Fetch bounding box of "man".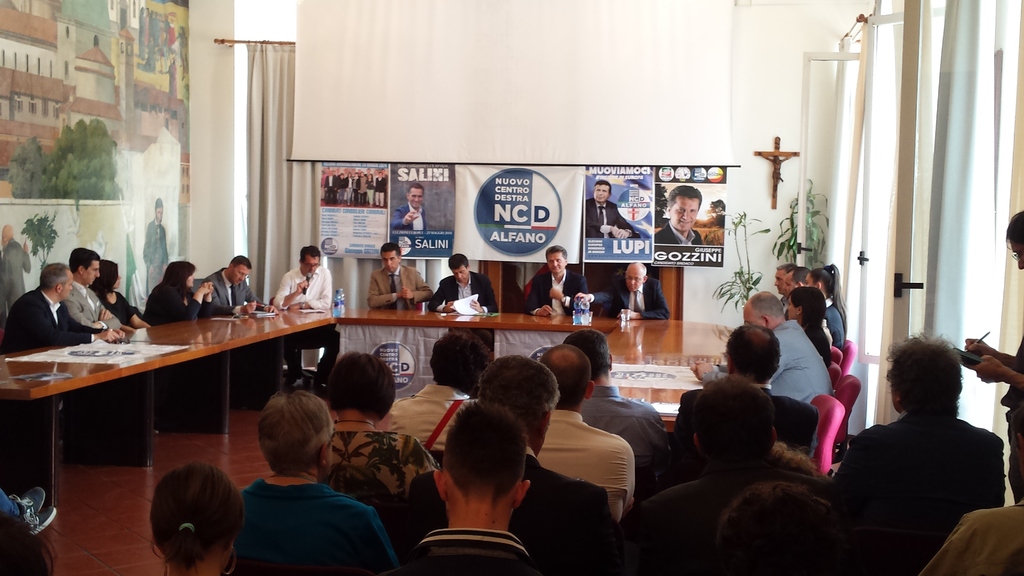
Bbox: Rect(672, 324, 820, 479).
